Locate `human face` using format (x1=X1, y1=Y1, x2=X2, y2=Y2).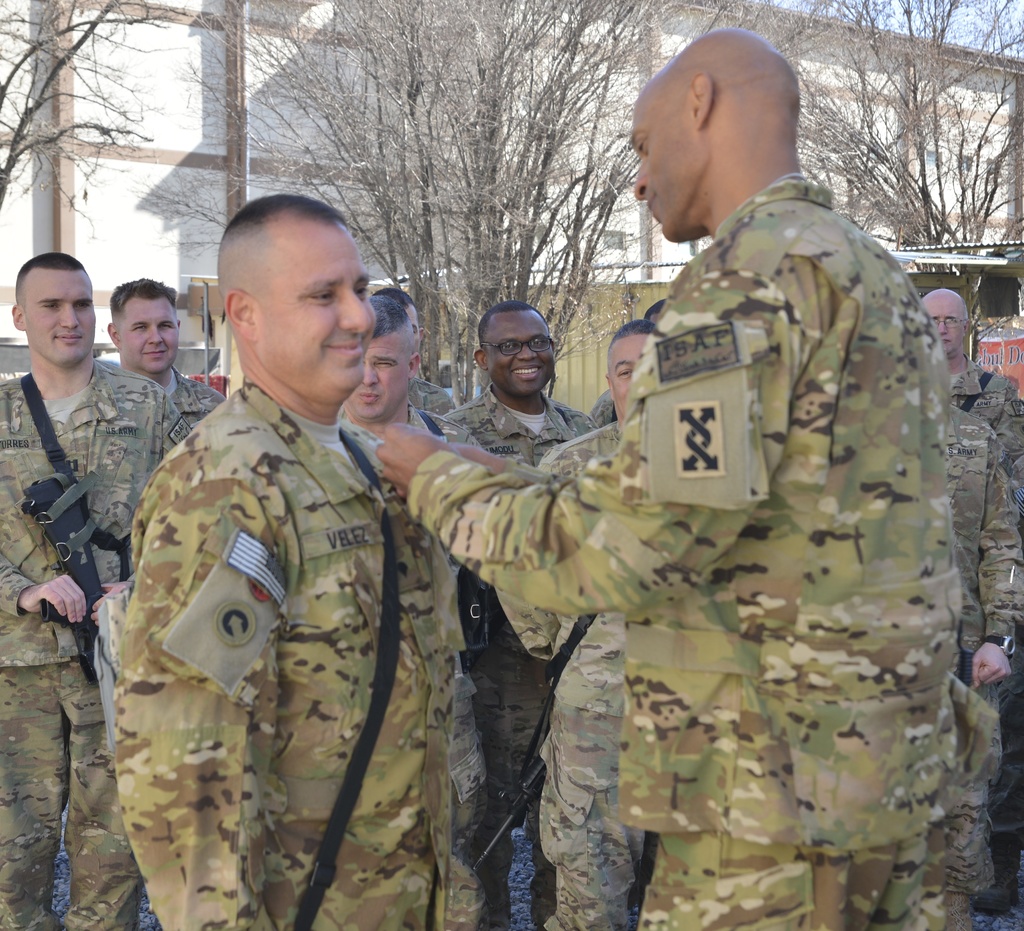
(x1=926, y1=299, x2=963, y2=355).
